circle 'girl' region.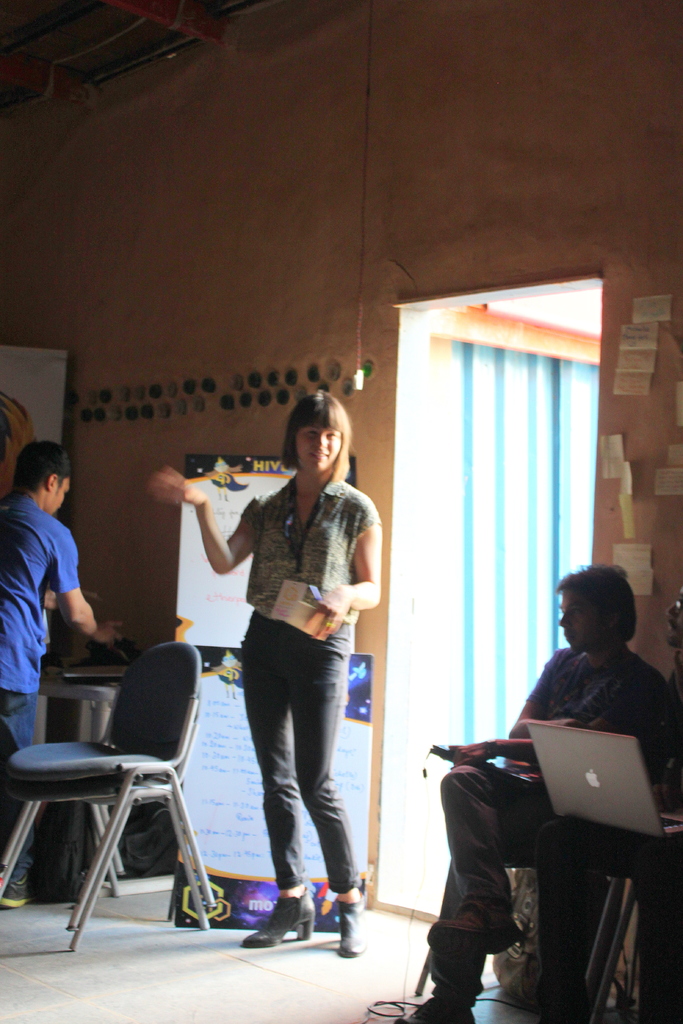
Region: x1=151 y1=393 x2=384 y2=957.
